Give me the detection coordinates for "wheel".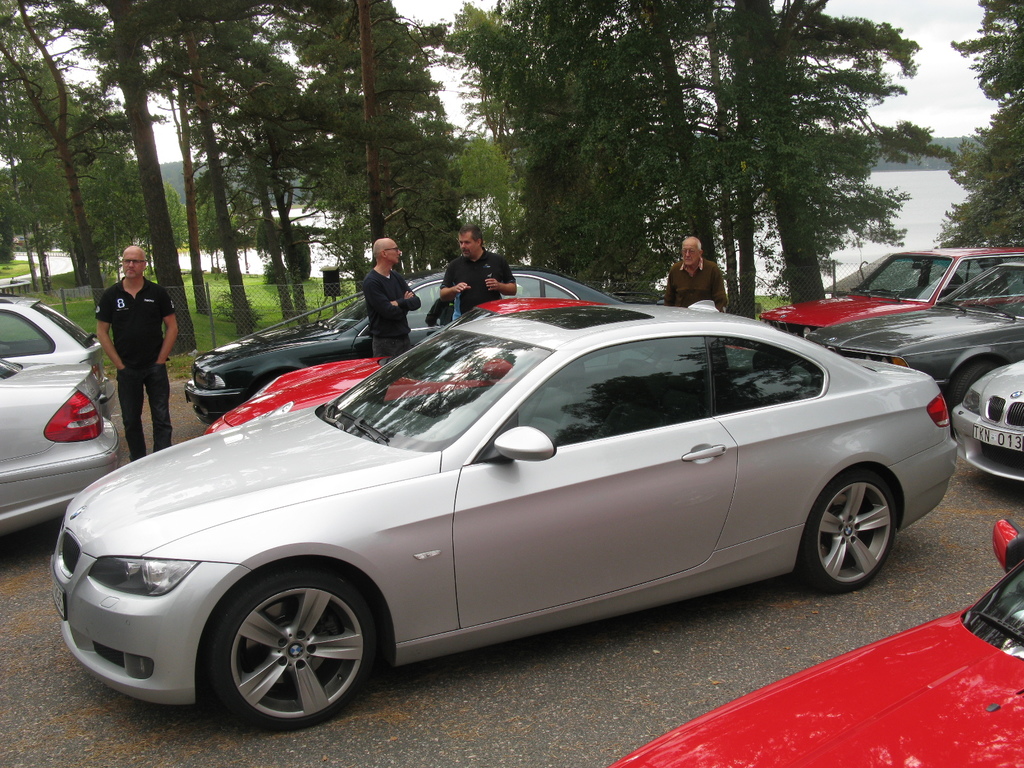
bbox=(948, 360, 995, 407).
